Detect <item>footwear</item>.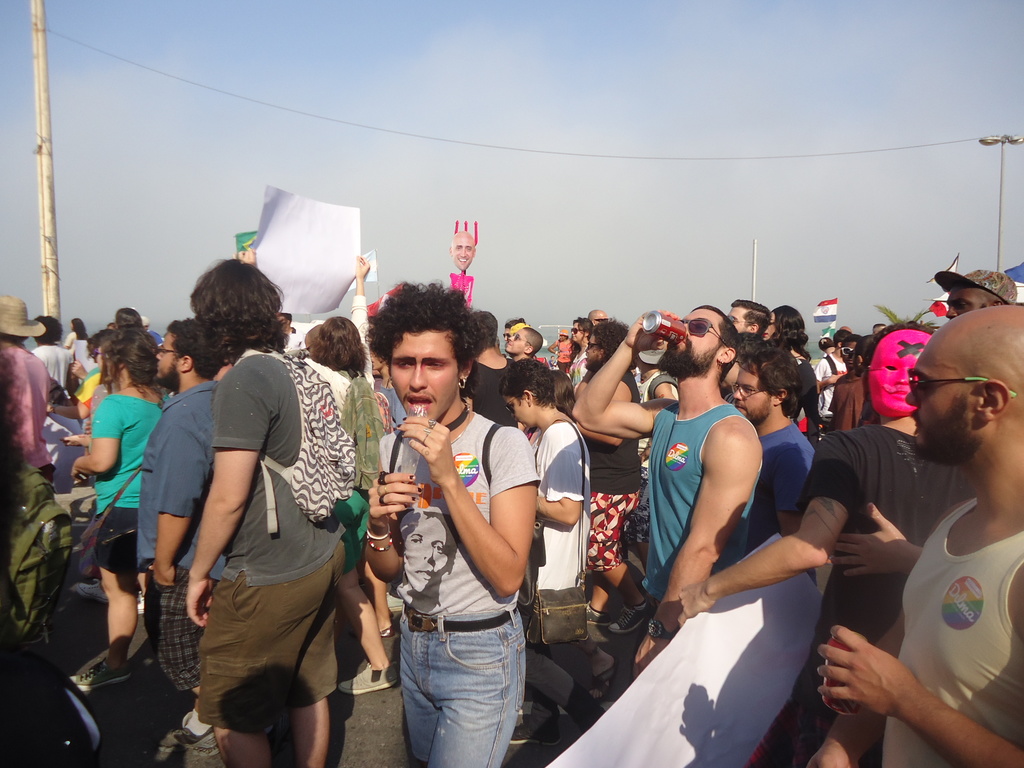
Detected at rect(132, 590, 149, 611).
